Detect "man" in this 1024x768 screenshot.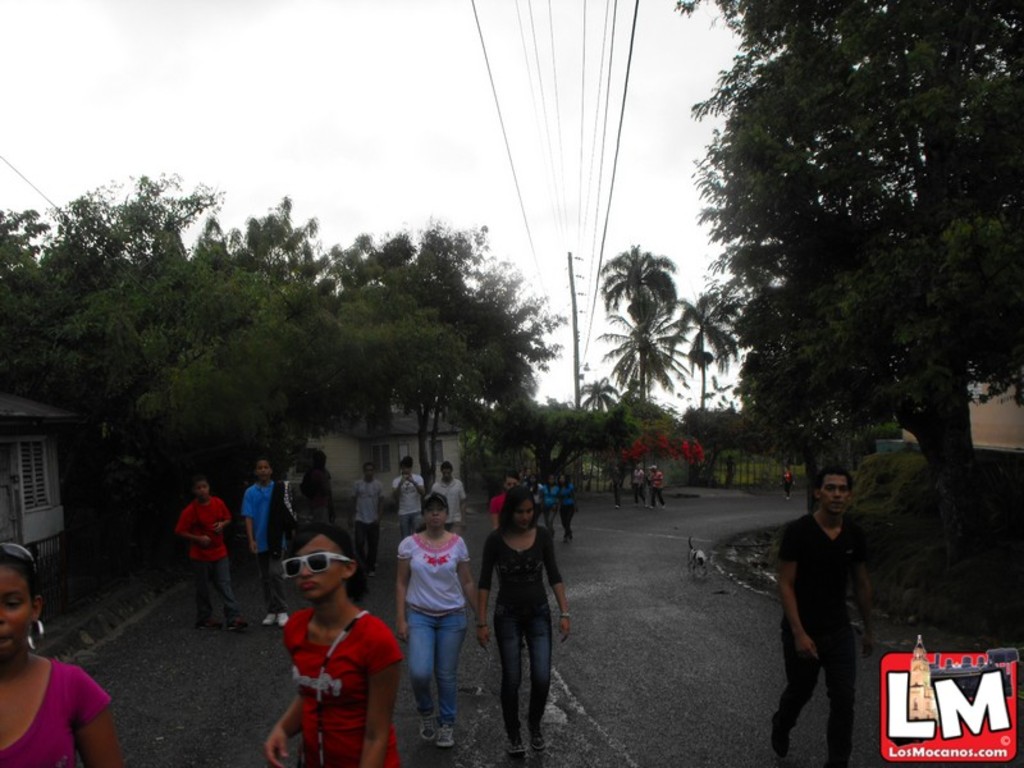
Detection: [x1=772, y1=457, x2=884, y2=750].
